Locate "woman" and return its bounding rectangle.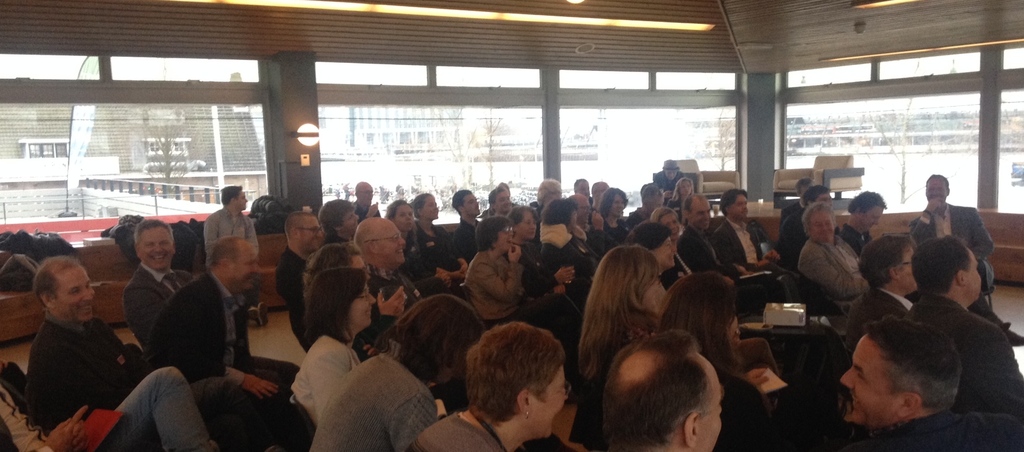
box(593, 186, 637, 248).
